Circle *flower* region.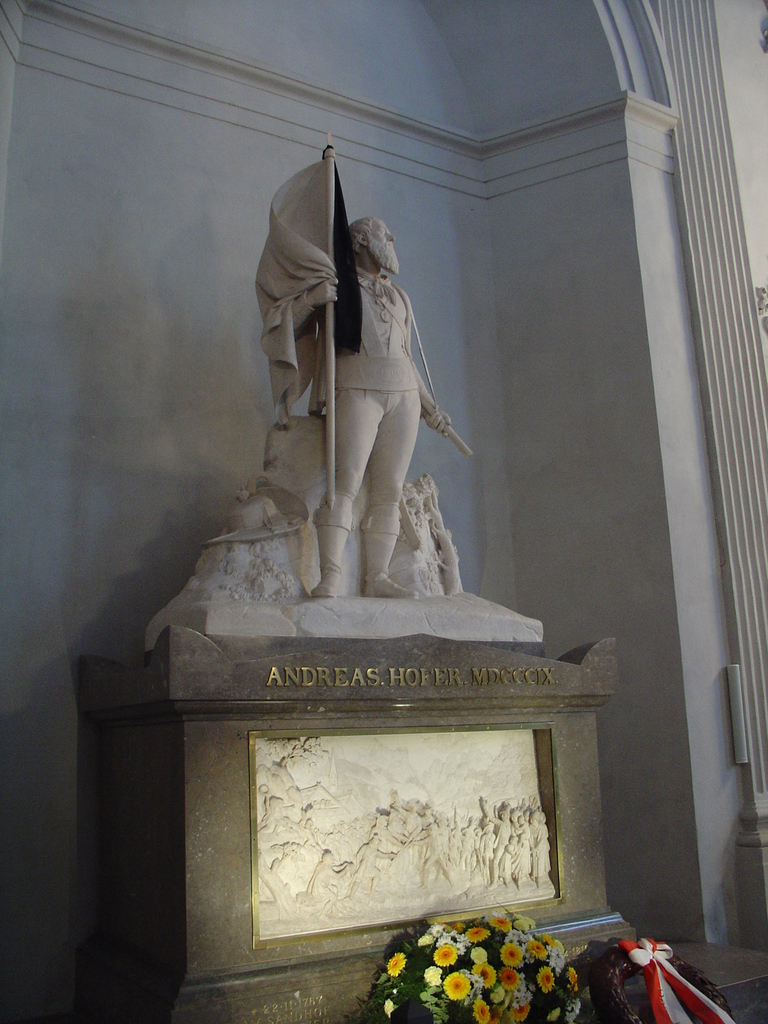
Region: 487 986 506 1001.
